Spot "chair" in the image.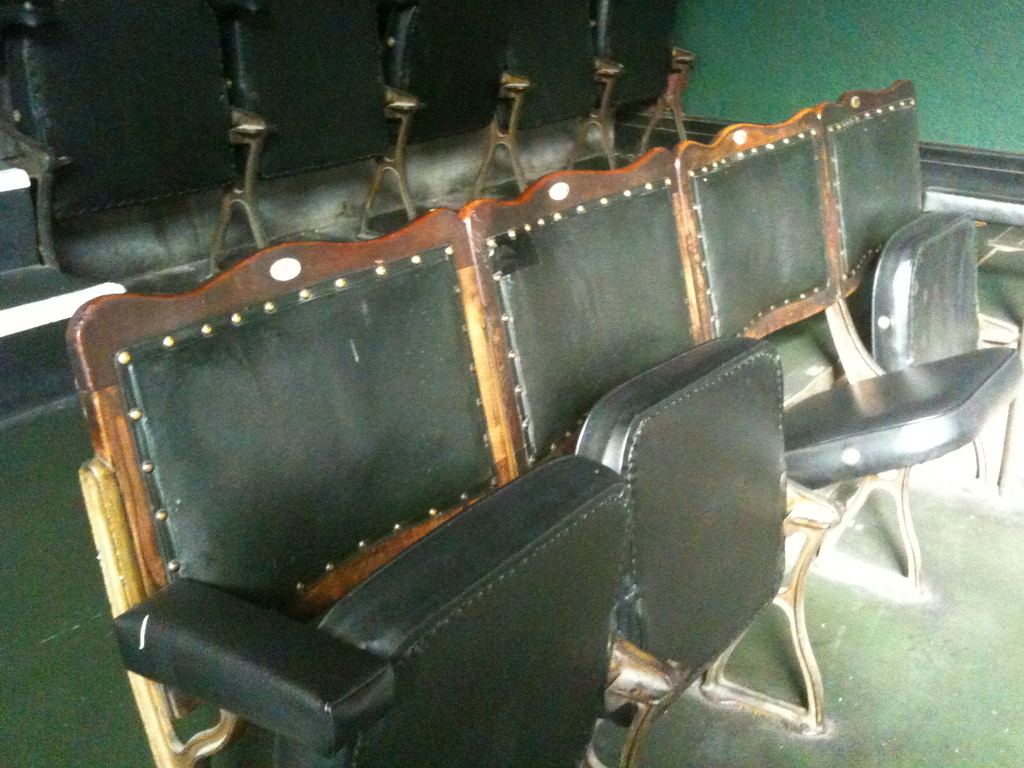
"chair" found at select_region(0, 0, 264, 299).
